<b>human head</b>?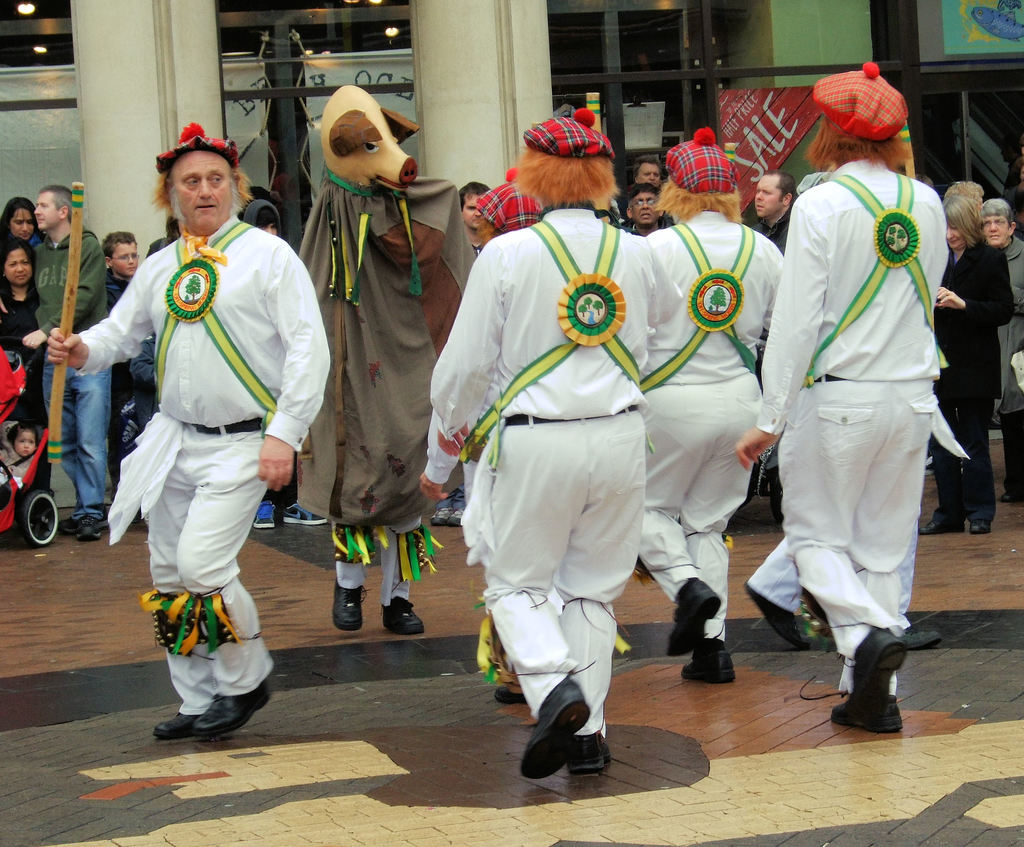
<bbox>526, 120, 619, 202</bbox>
